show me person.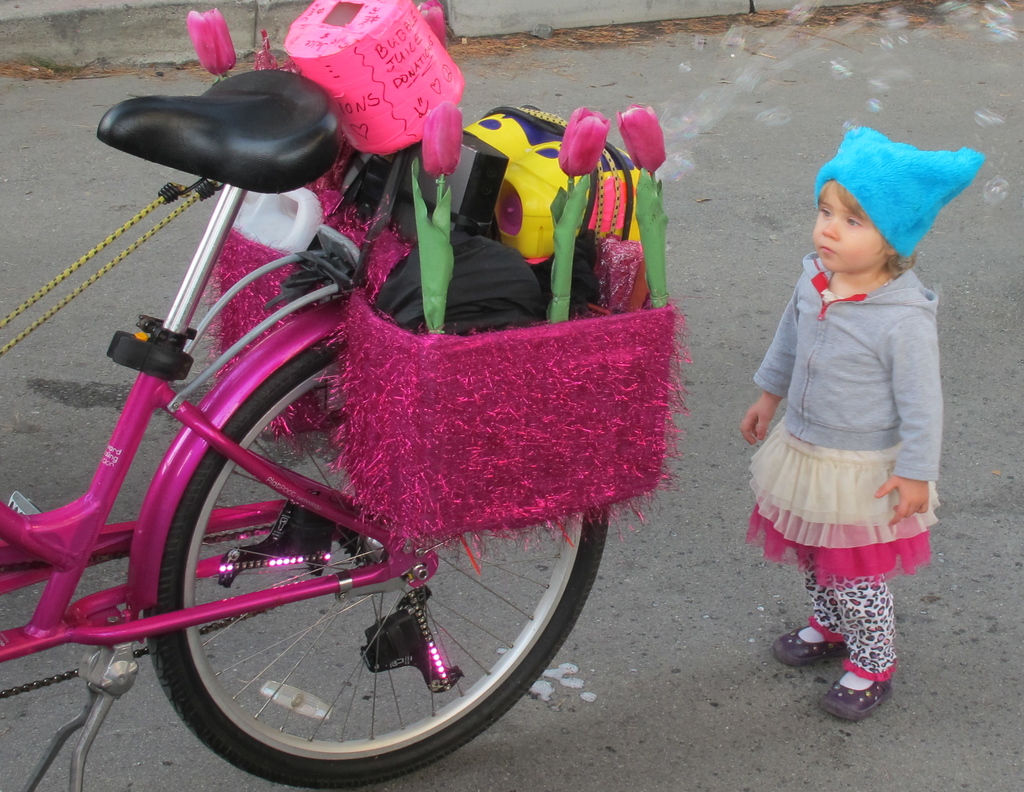
person is here: <bbox>742, 99, 966, 747</bbox>.
